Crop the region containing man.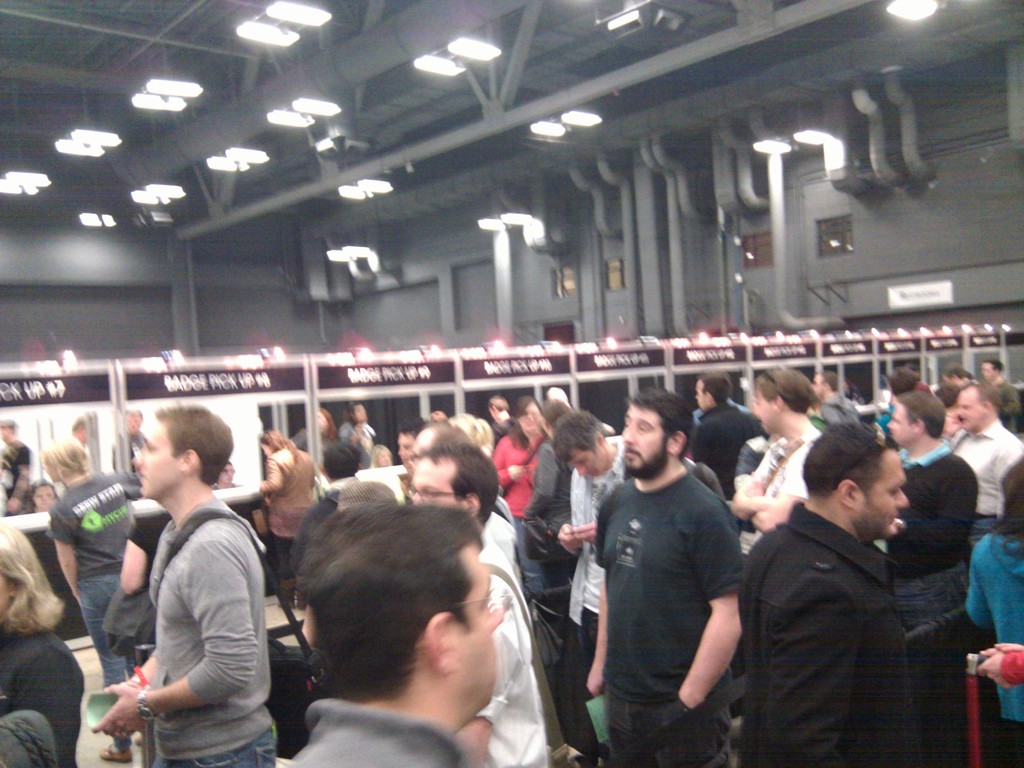
Crop region: left=321, top=441, right=365, bottom=487.
